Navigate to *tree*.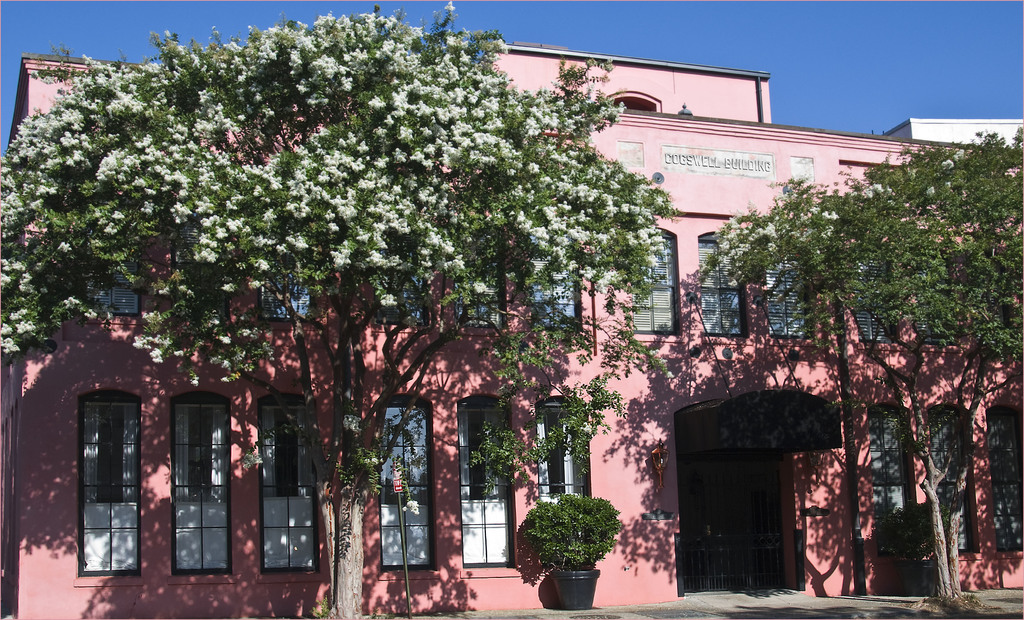
Navigation target: bbox=(0, 0, 667, 619).
